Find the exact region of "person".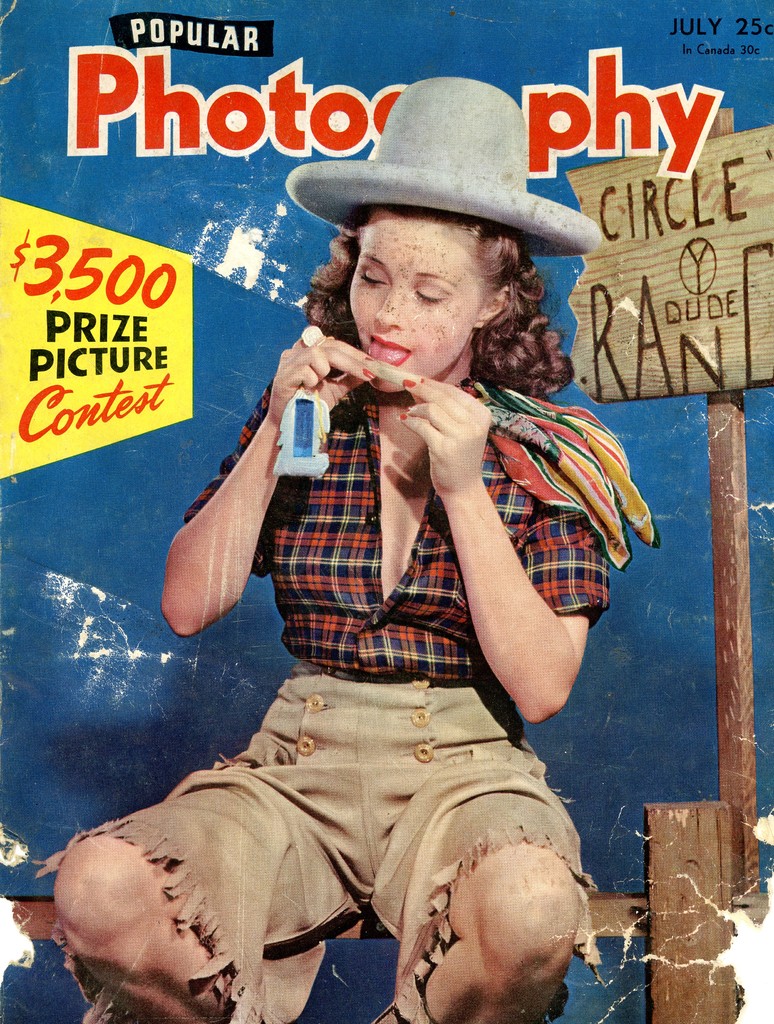
Exact region: 101/101/613/1023.
